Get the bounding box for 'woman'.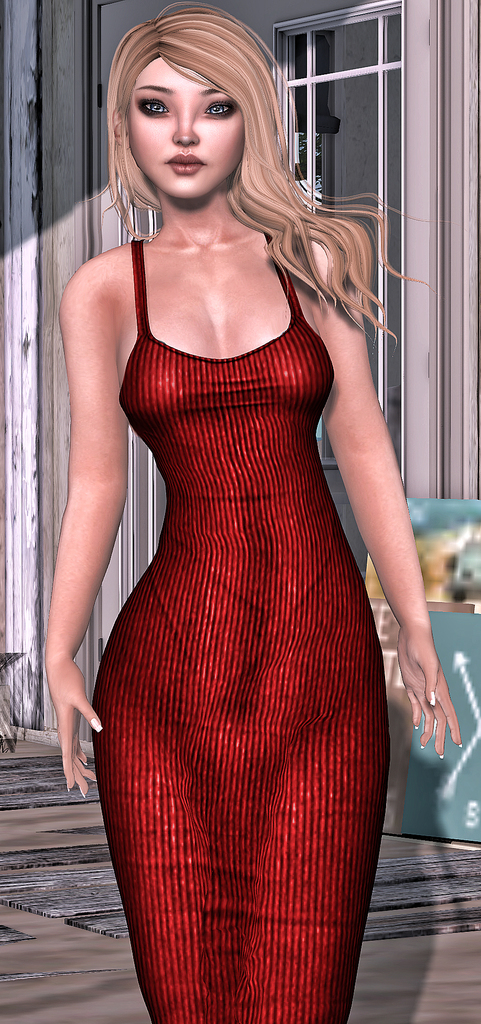
(left=47, top=22, right=431, bottom=1019).
